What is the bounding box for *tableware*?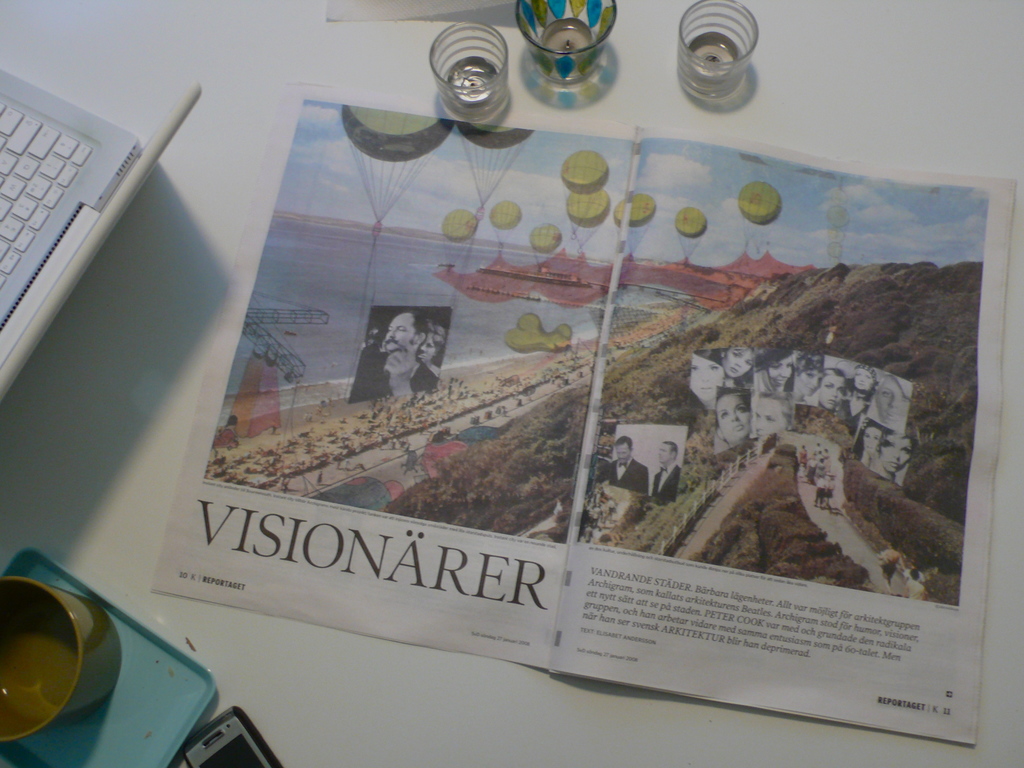
rect(429, 24, 514, 124).
